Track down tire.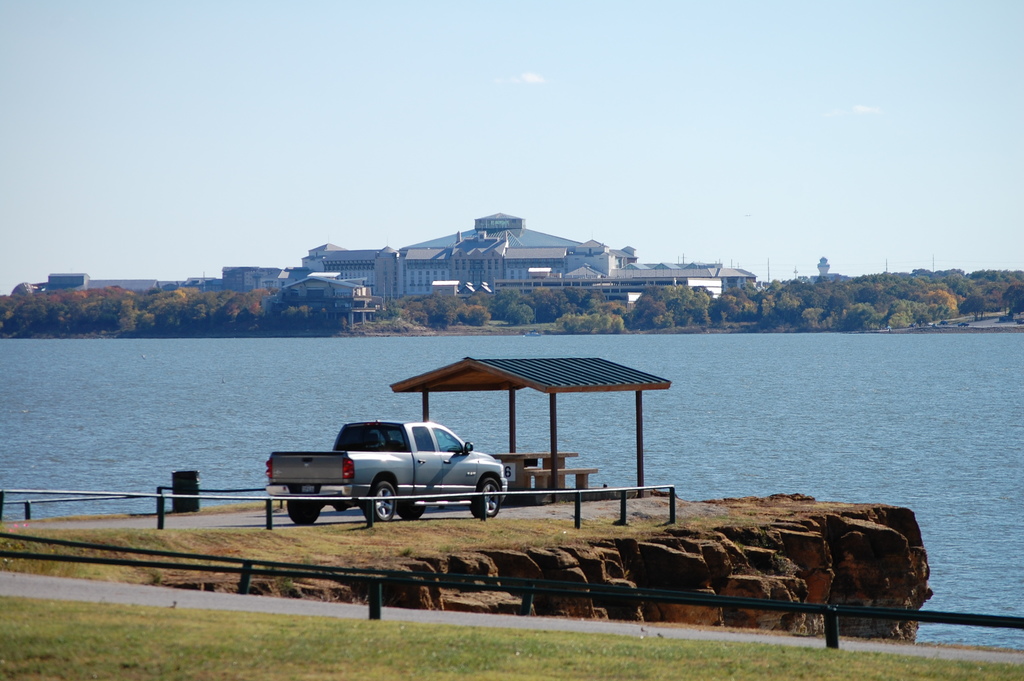
Tracked to detection(289, 498, 324, 530).
